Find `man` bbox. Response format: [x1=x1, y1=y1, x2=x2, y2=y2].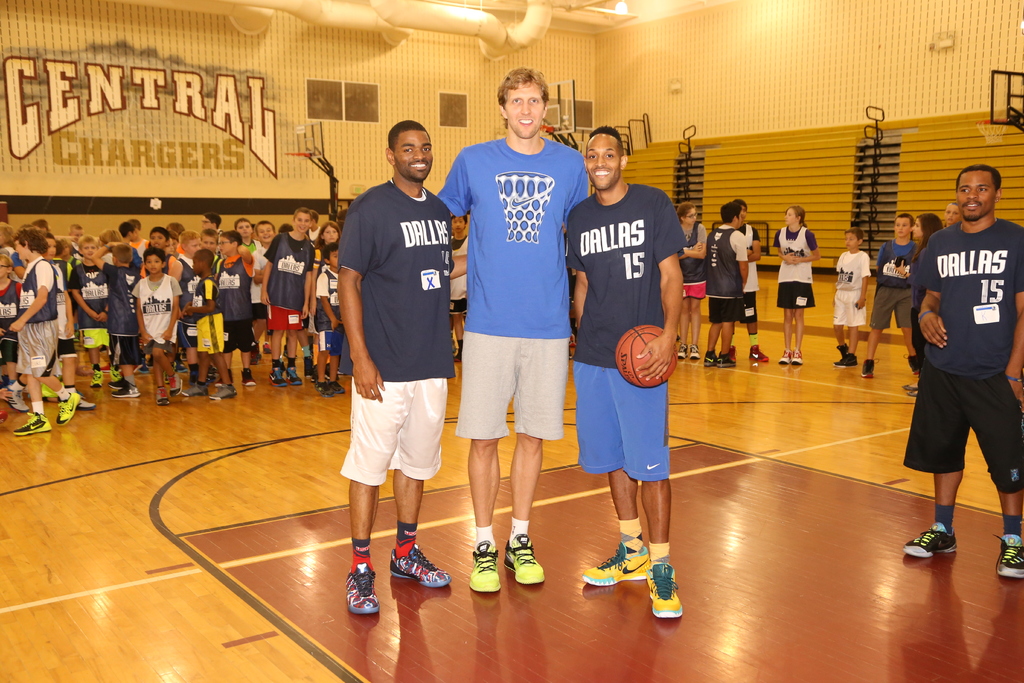
[x1=705, y1=199, x2=748, y2=372].
